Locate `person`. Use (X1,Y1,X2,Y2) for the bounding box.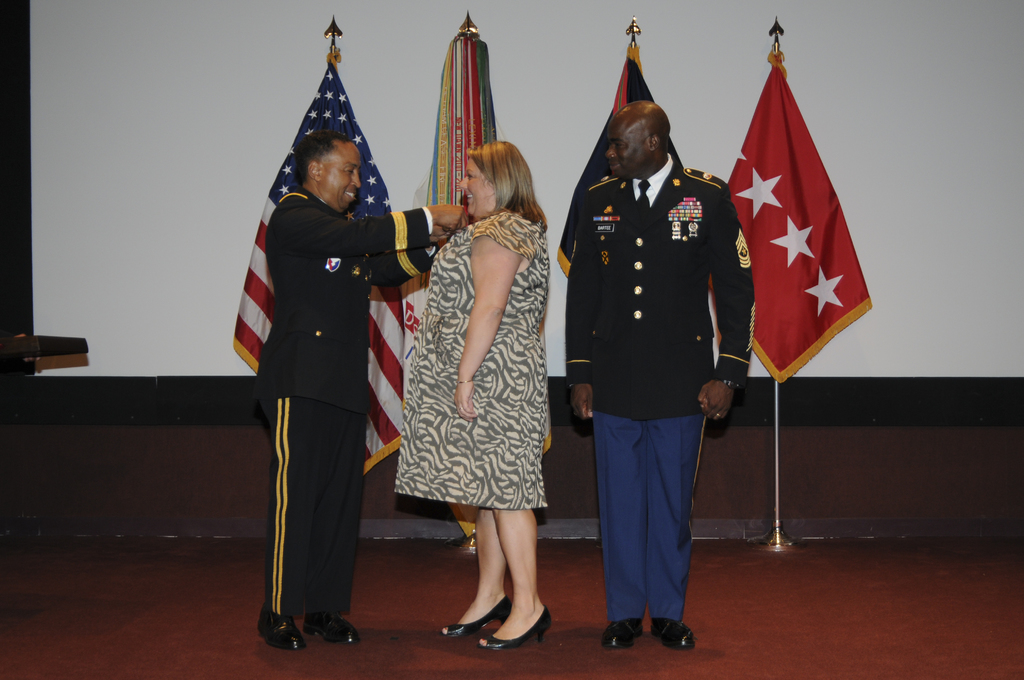
(242,86,428,666).
